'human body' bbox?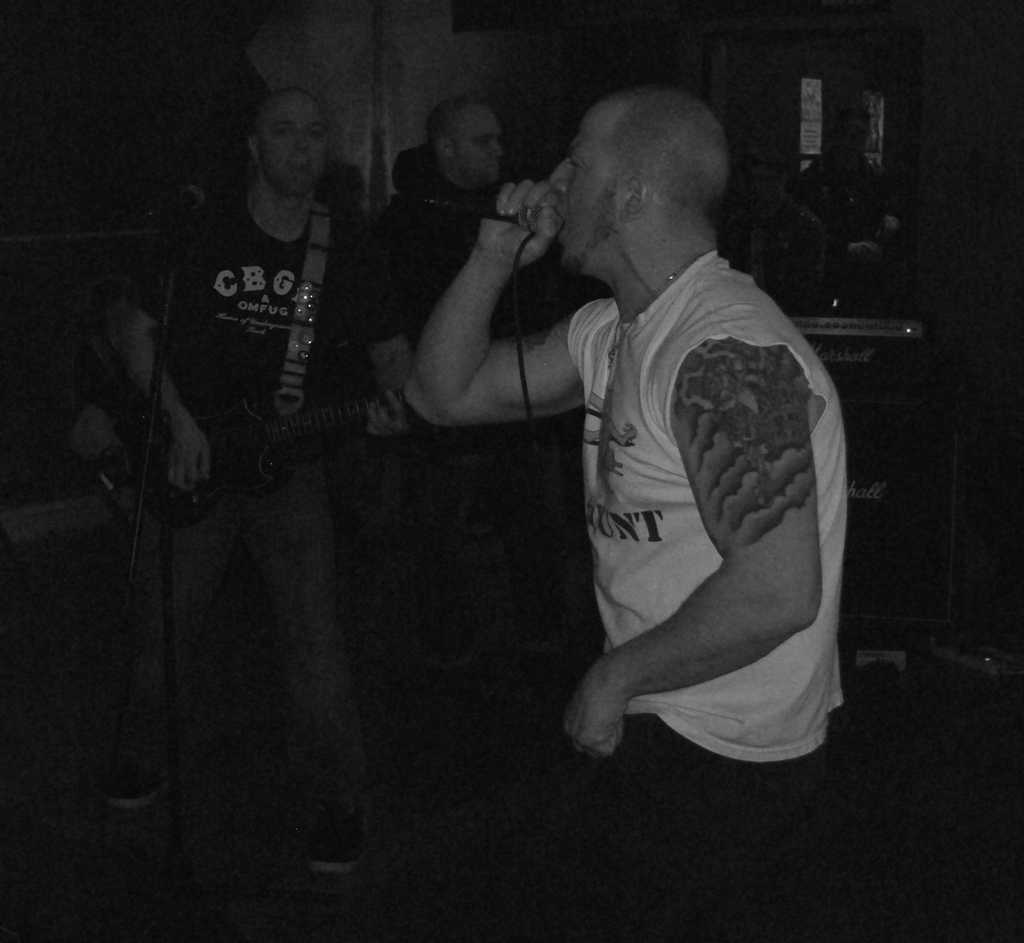
region(105, 179, 417, 878)
